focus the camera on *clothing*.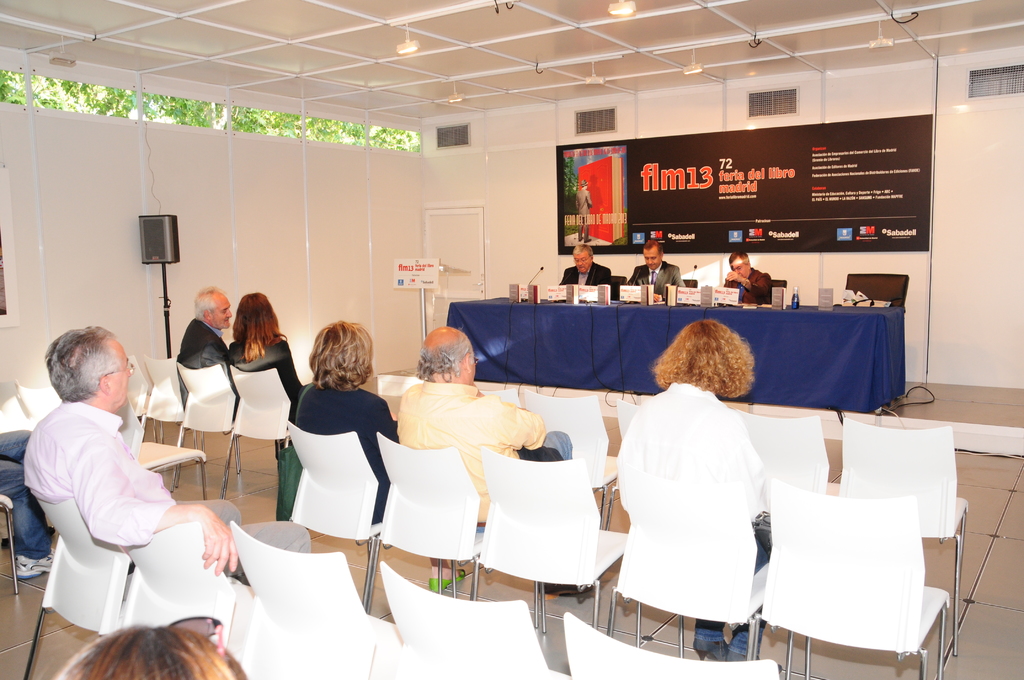
Focus region: Rect(560, 257, 615, 285).
